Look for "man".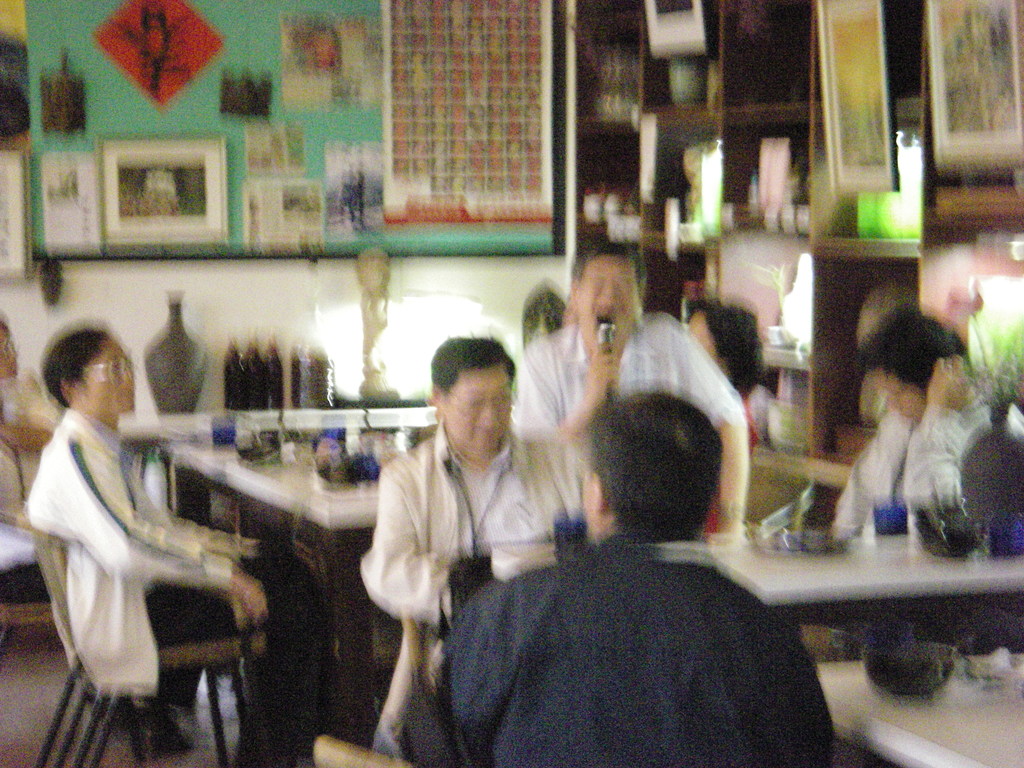
Found: crop(433, 388, 837, 767).
